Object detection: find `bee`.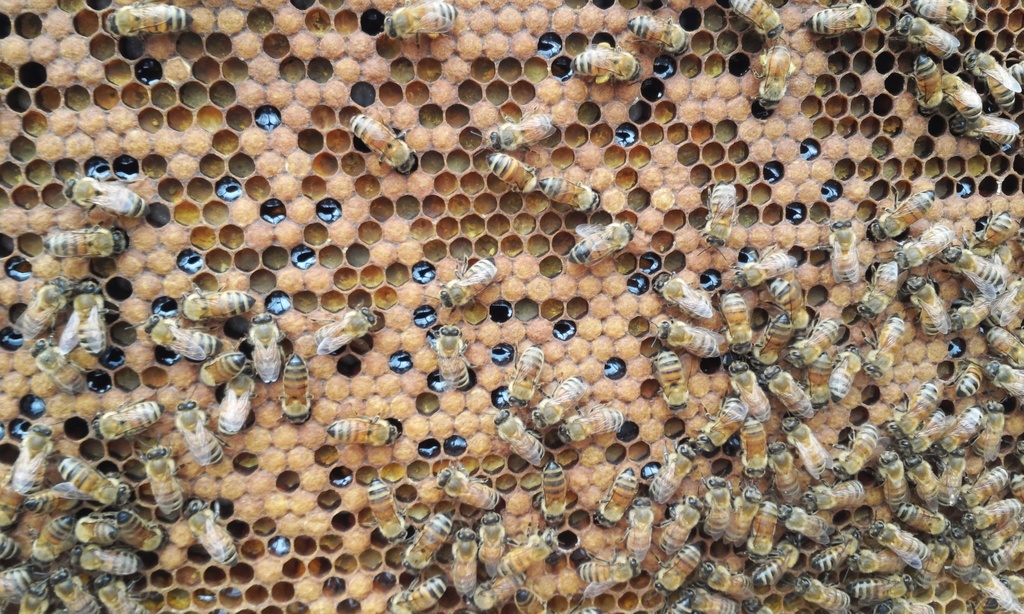
(669,574,738,613).
